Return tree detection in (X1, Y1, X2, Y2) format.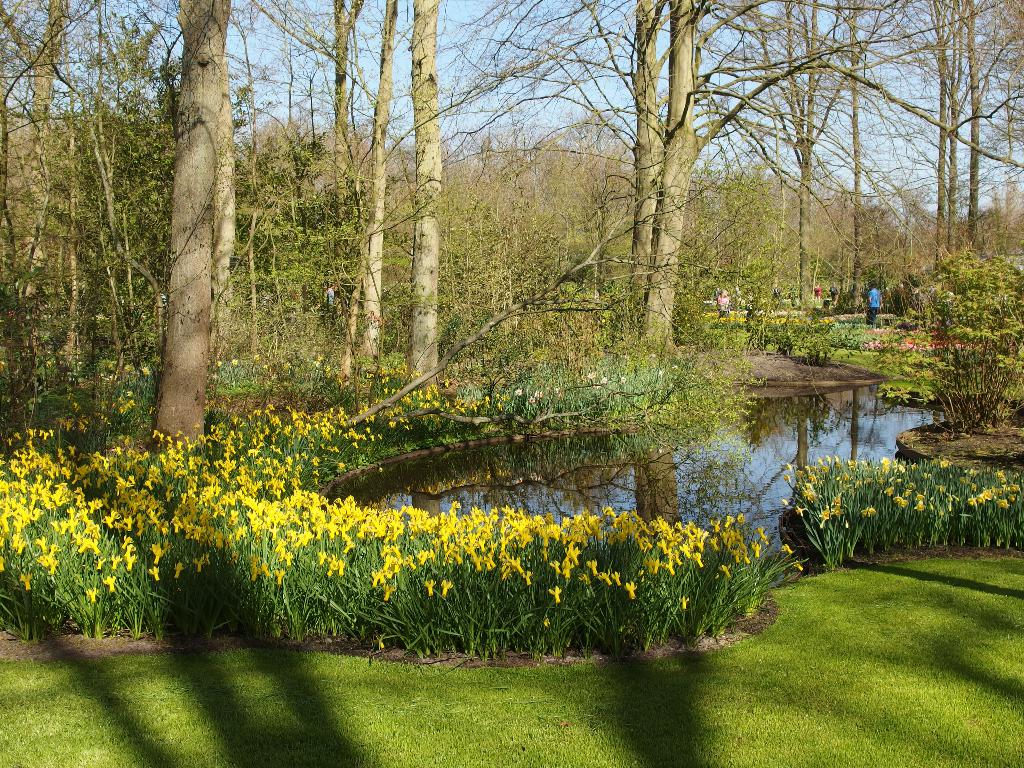
(39, 0, 172, 388).
